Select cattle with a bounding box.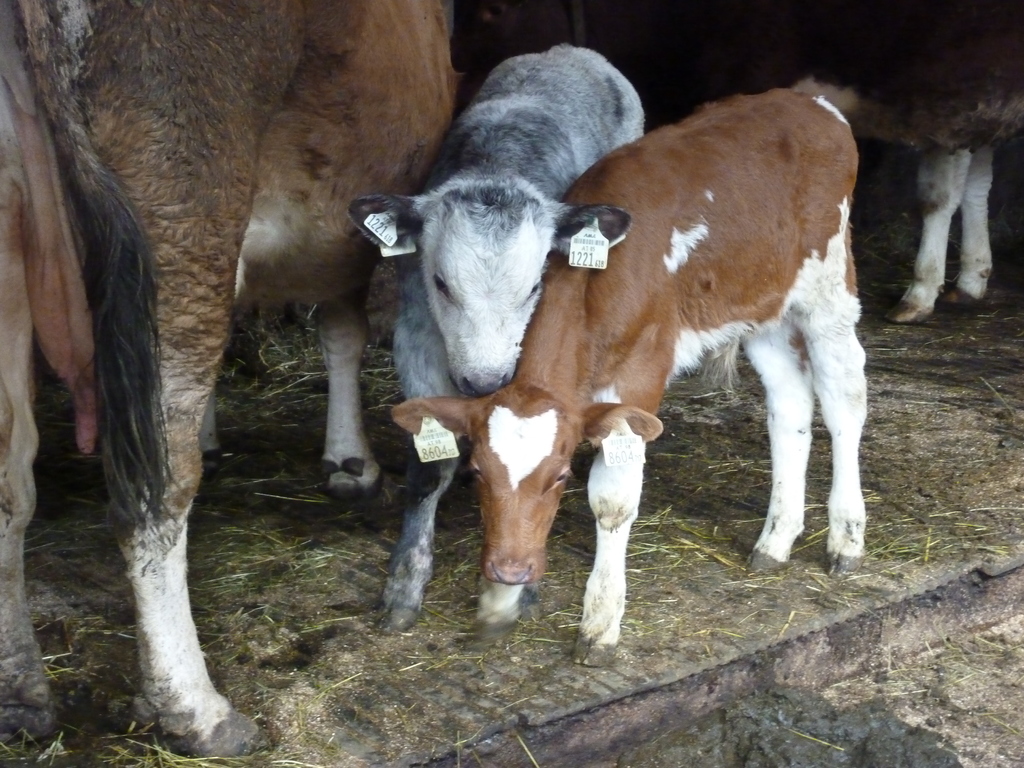
bbox=[0, 0, 463, 764].
